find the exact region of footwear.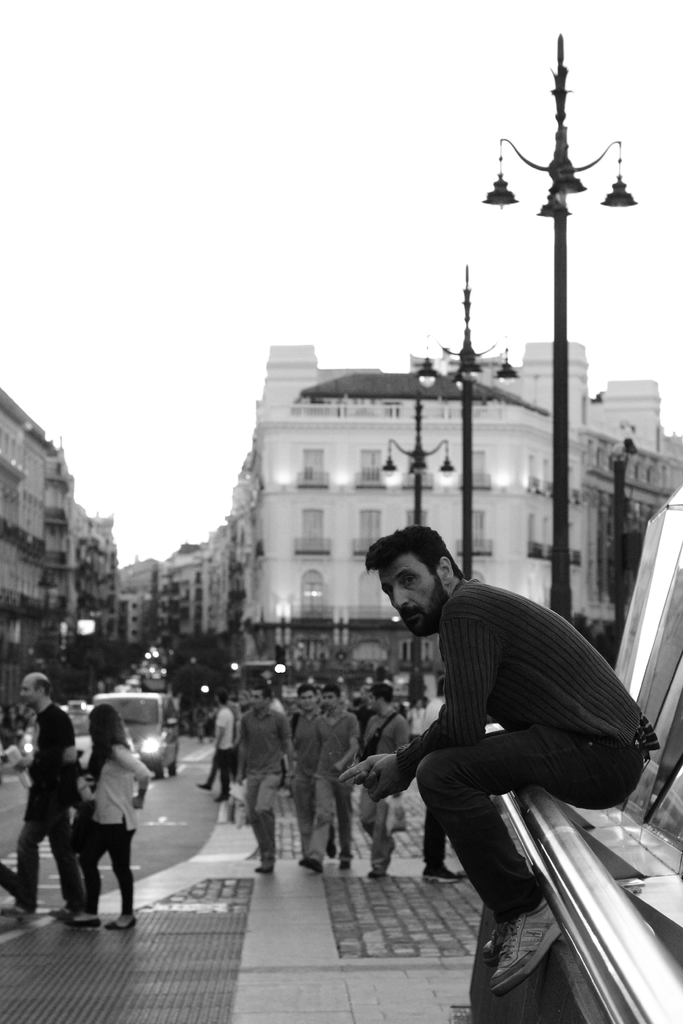
Exact region: (left=297, top=856, right=322, bottom=870).
